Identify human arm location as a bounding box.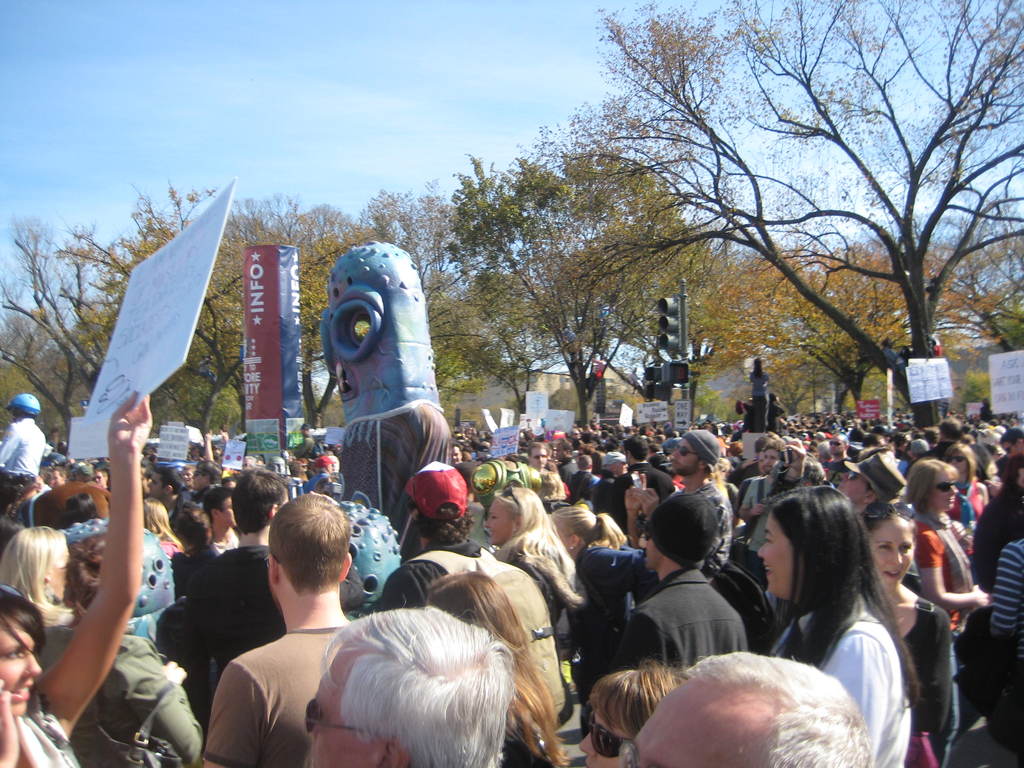
(left=632, top=481, right=657, bottom=516).
